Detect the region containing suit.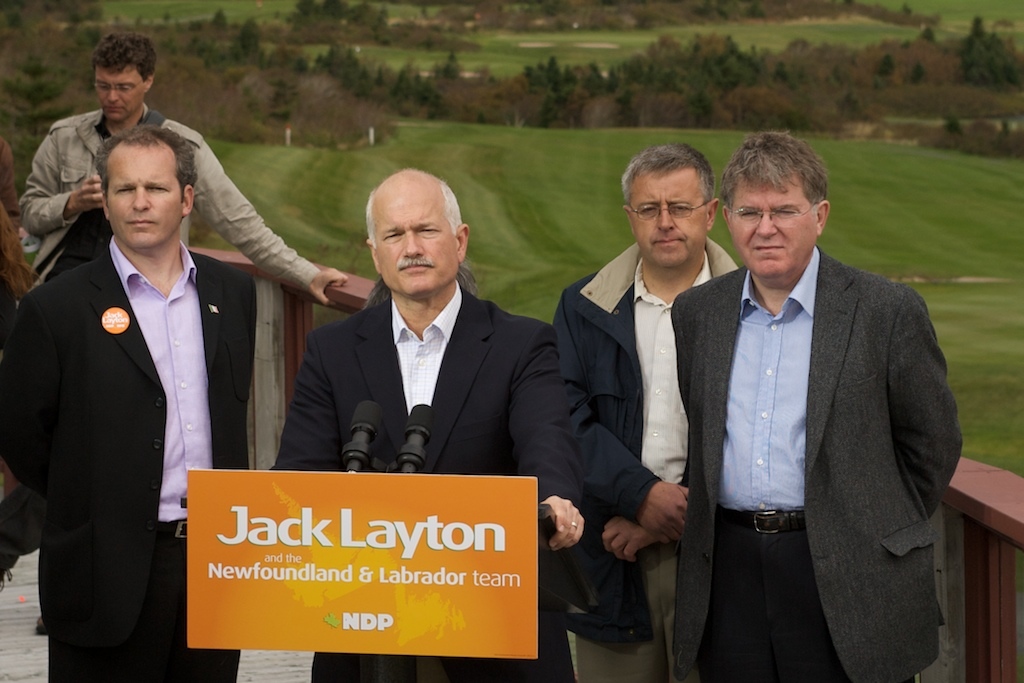
{"left": 31, "top": 131, "right": 253, "bottom": 673}.
